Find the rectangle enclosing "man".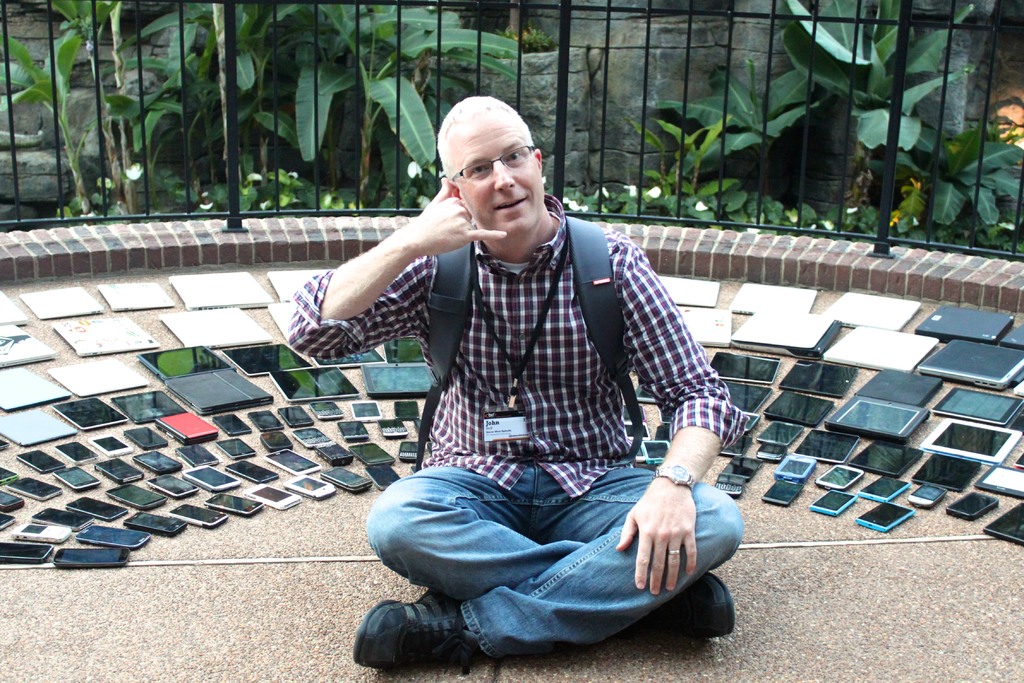
<box>315,114,762,664</box>.
